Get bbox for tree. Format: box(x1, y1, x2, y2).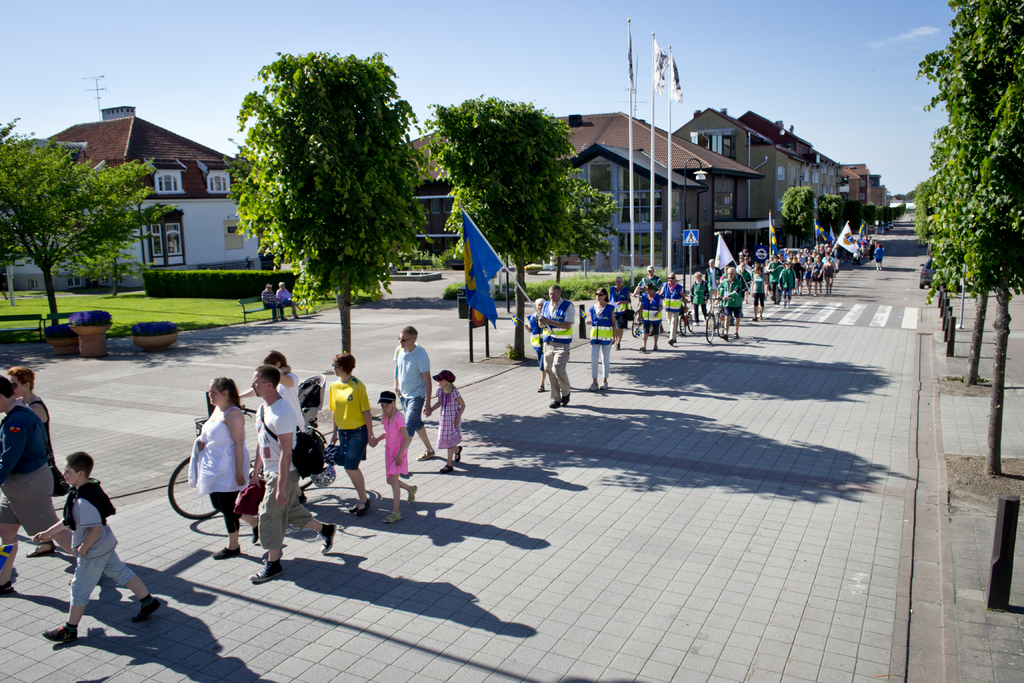
box(432, 96, 575, 366).
